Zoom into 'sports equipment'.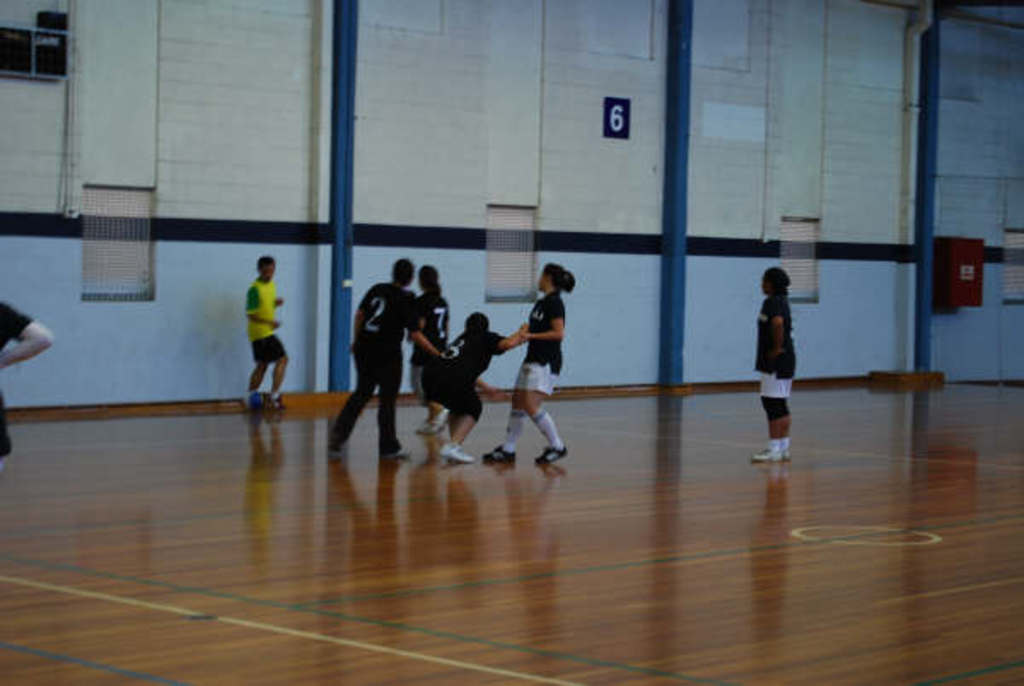
Zoom target: Rect(749, 445, 787, 462).
